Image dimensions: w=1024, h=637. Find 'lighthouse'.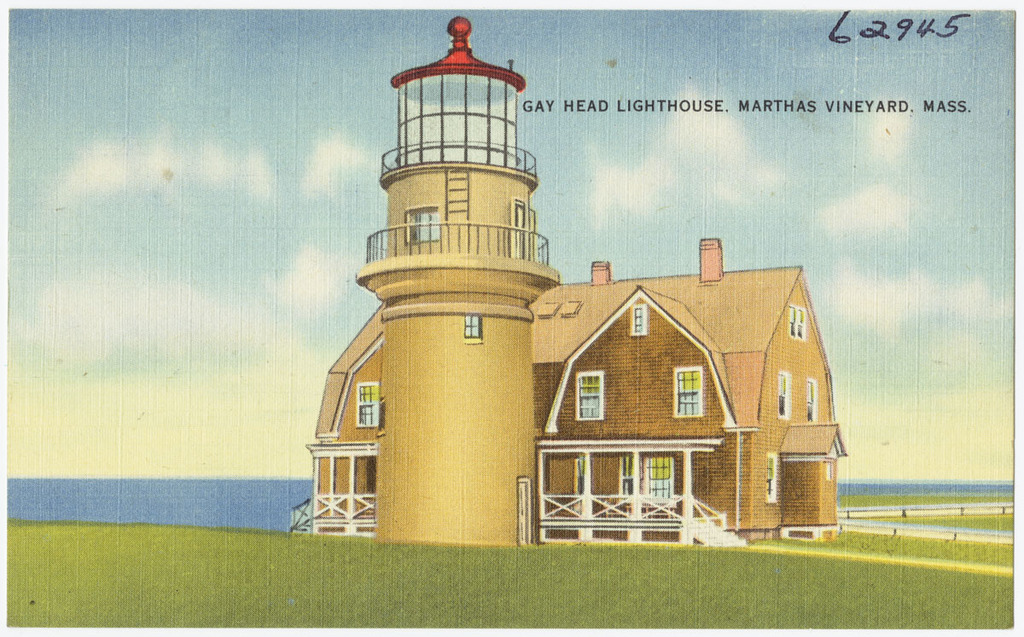
352:16:558:547.
